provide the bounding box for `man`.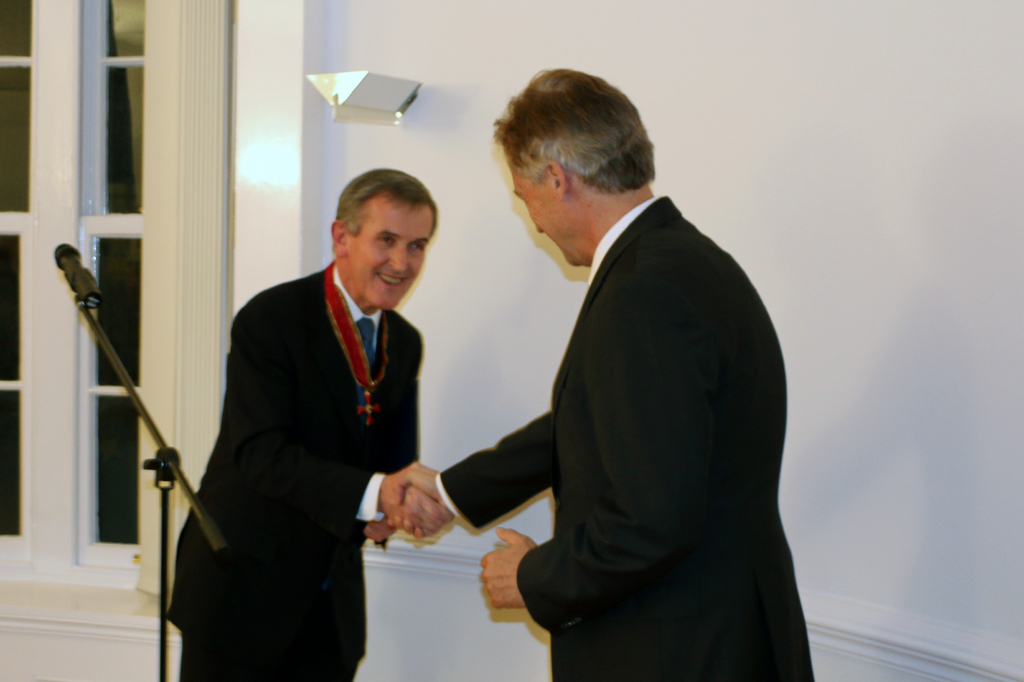
(420, 77, 802, 671).
